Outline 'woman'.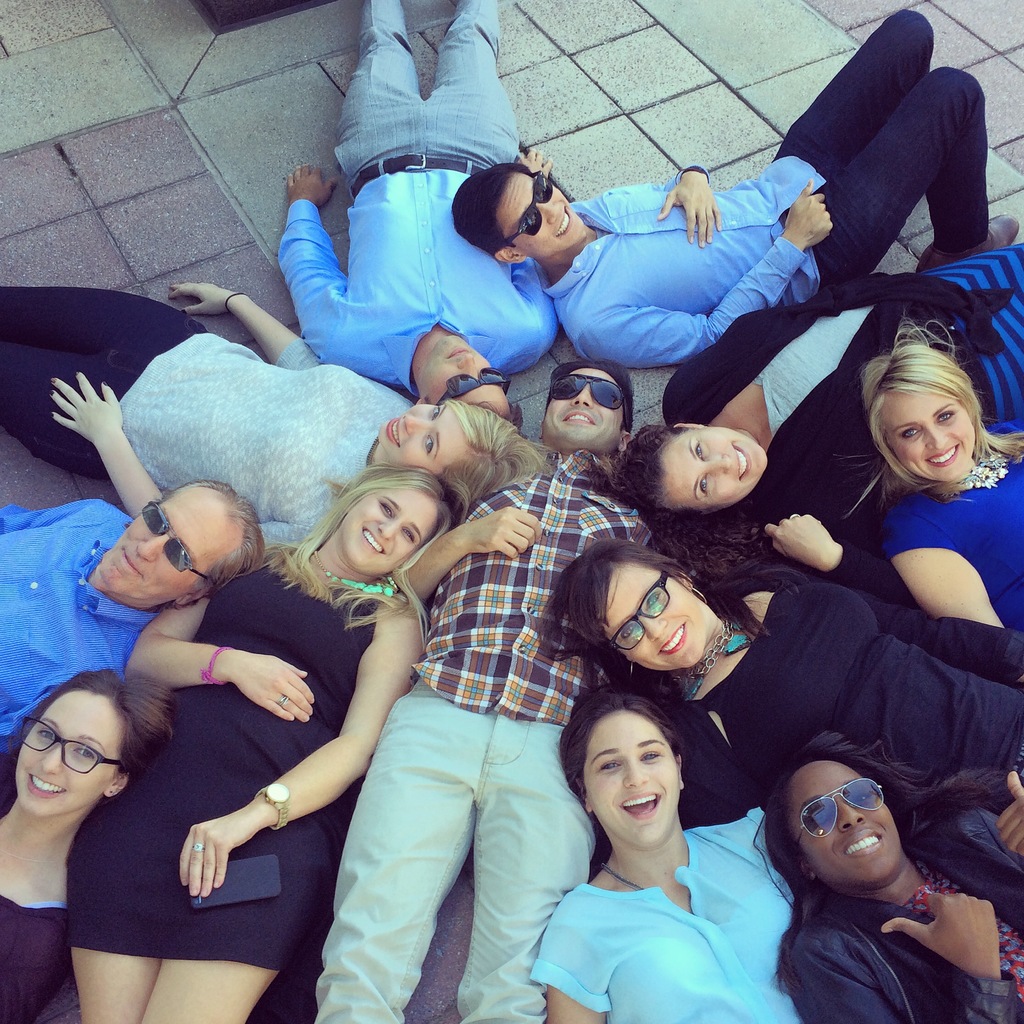
Outline: select_region(0, 669, 178, 1023).
